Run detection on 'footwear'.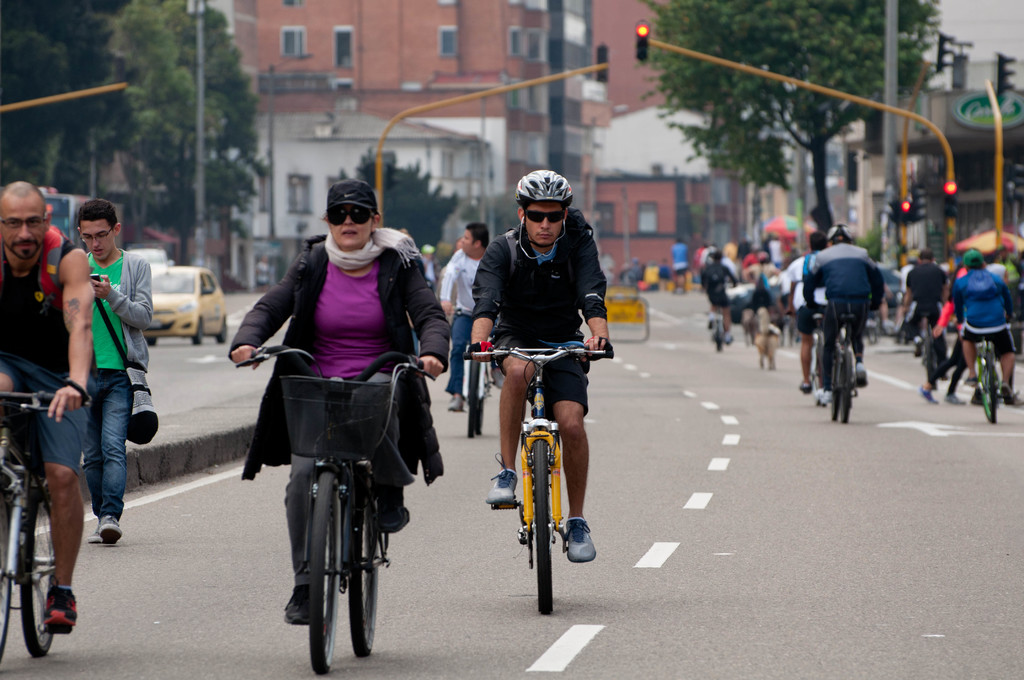
Result: (left=855, top=363, right=867, bottom=382).
